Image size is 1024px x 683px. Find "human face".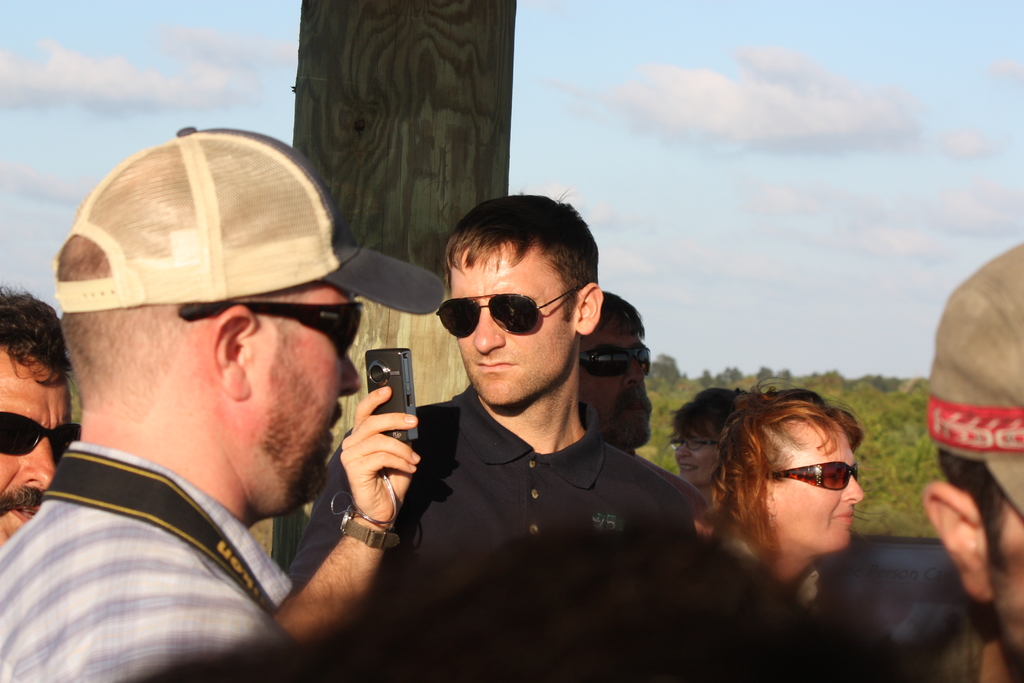
l=993, t=498, r=1023, b=682.
